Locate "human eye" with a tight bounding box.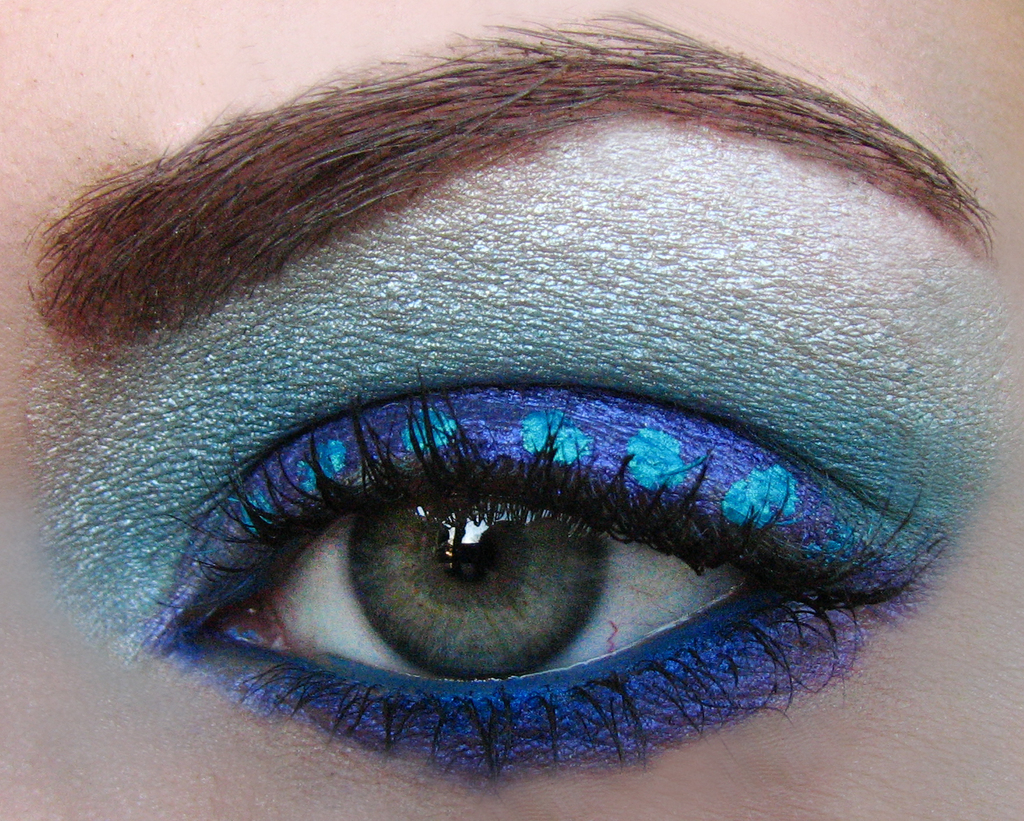
box(142, 363, 938, 793).
